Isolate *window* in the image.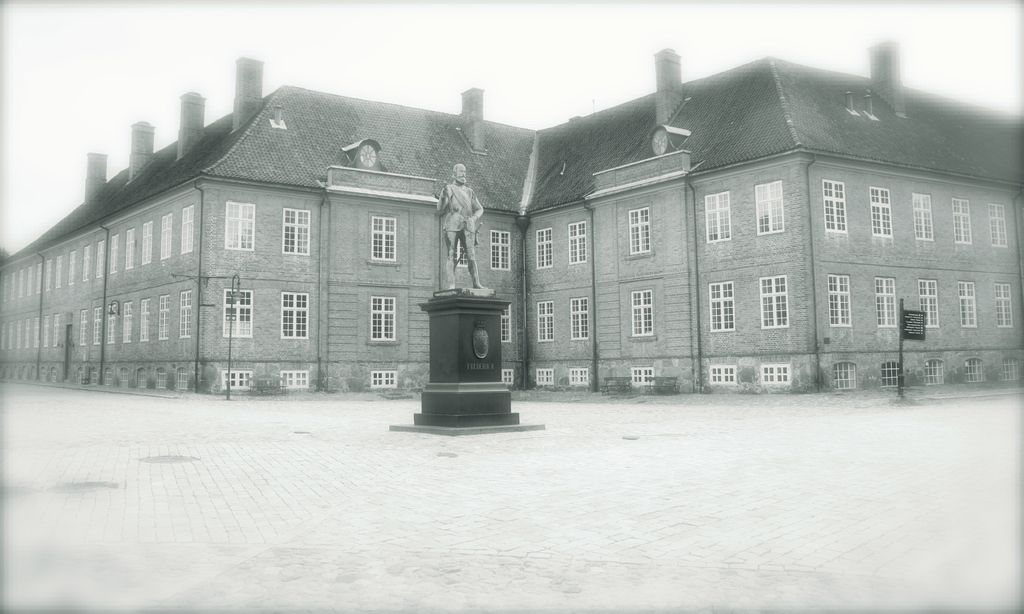
Isolated region: Rect(372, 215, 397, 261).
